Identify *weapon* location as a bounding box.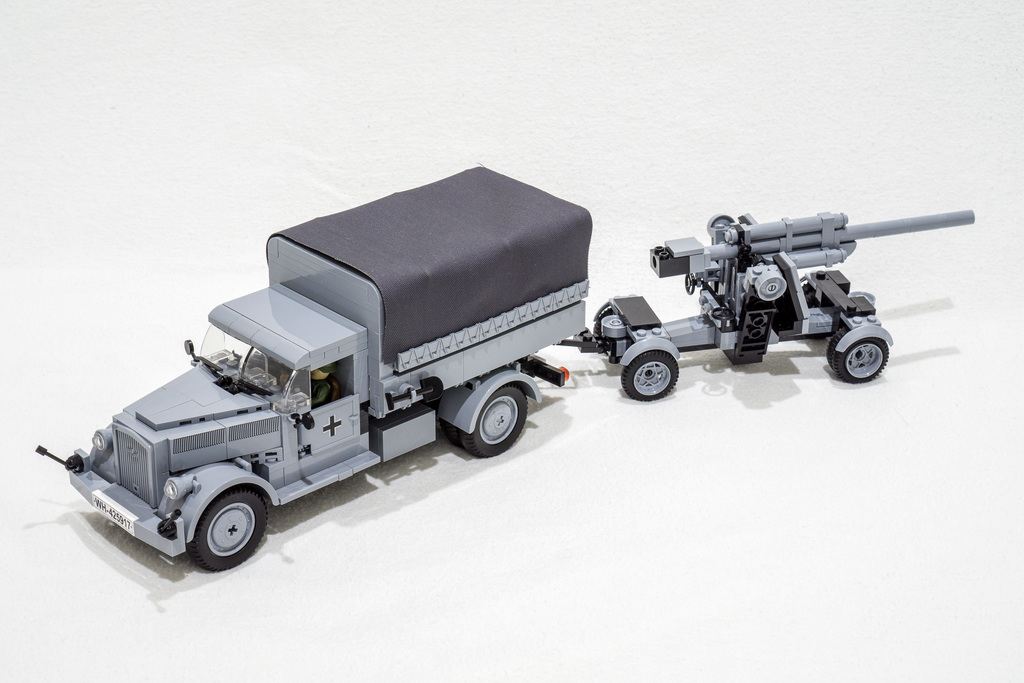
{"x1": 652, "y1": 203, "x2": 976, "y2": 270}.
